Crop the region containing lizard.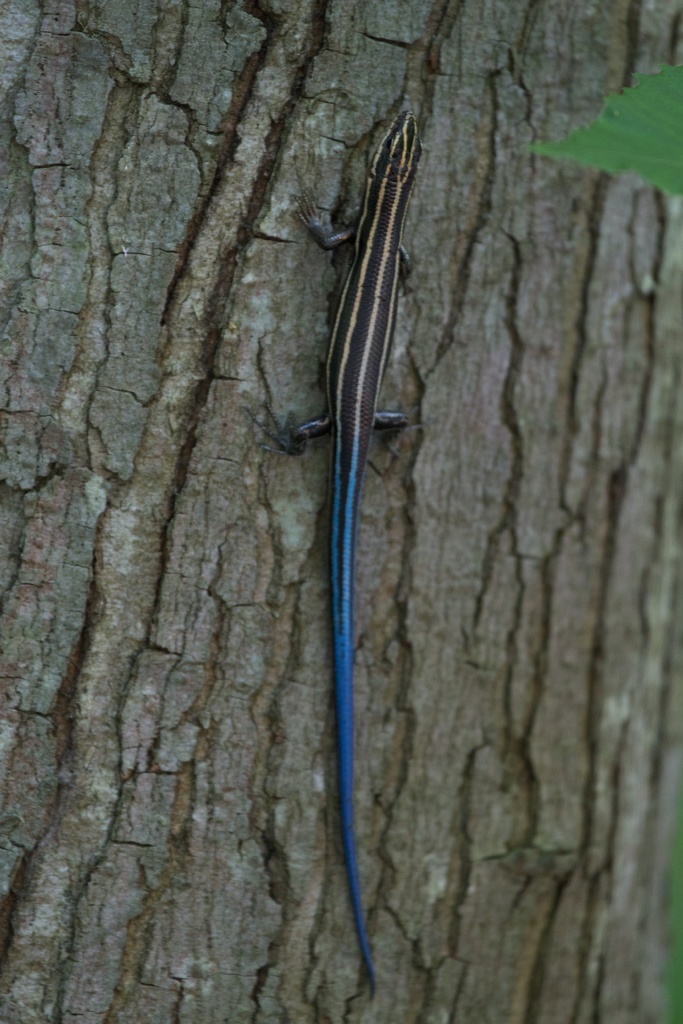
Crop region: x1=262, y1=114, x2=424, y2=997.
